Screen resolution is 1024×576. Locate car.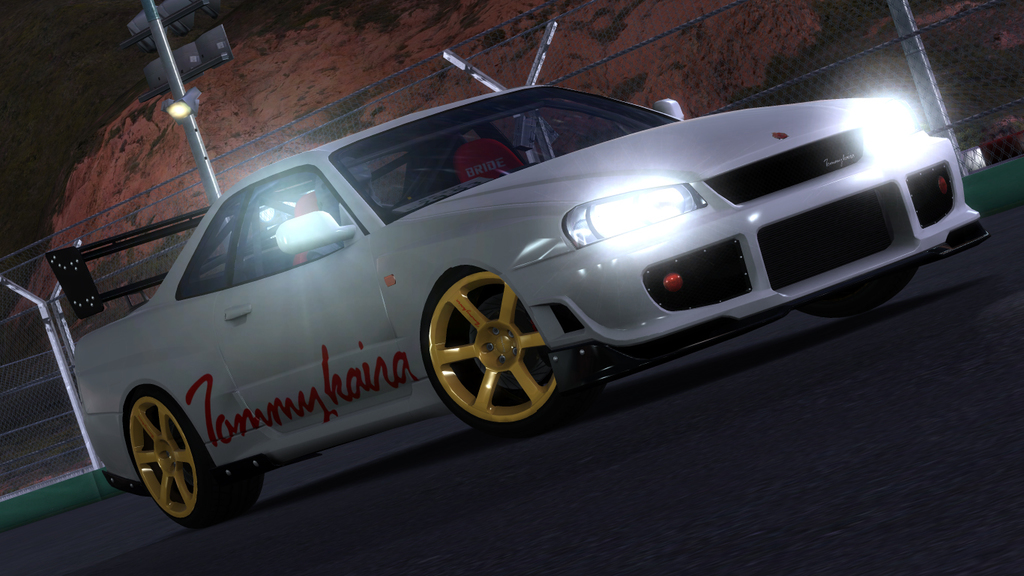
x1=70 y1=74 x2=997 y2=533.
